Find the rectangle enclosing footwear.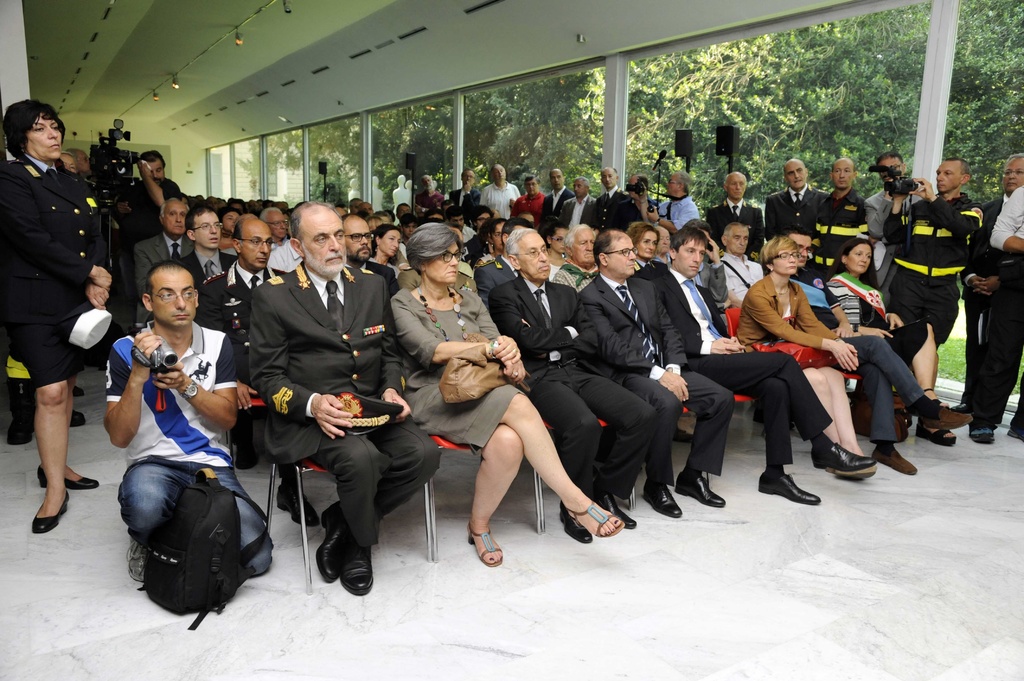
l=463, t=519, r=503, b=566.
